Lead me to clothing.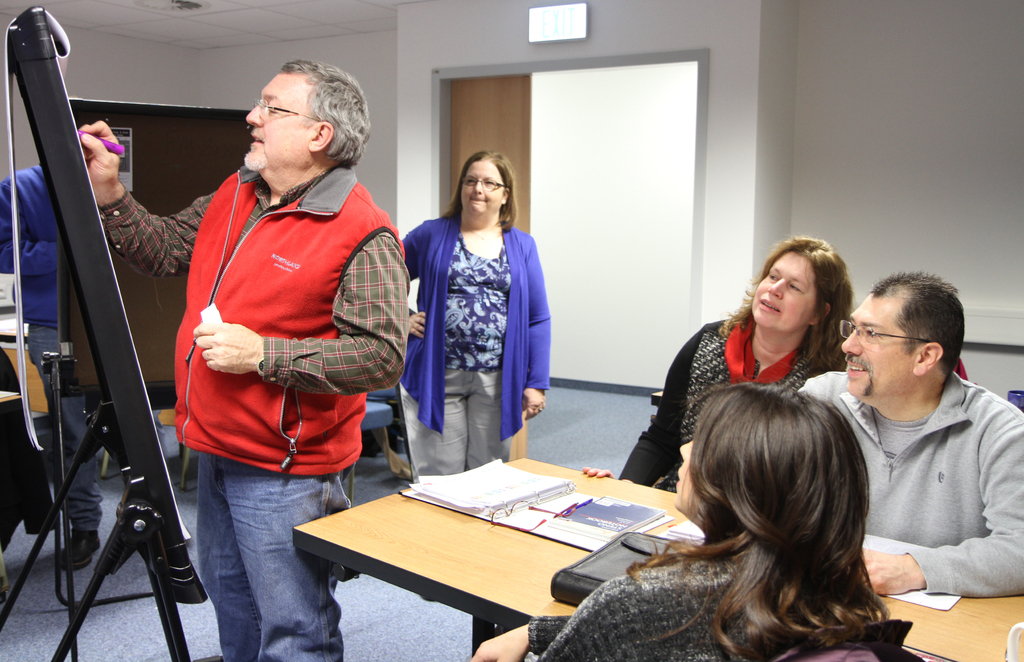
Lead to Rect(619, 311, 847, 490).
